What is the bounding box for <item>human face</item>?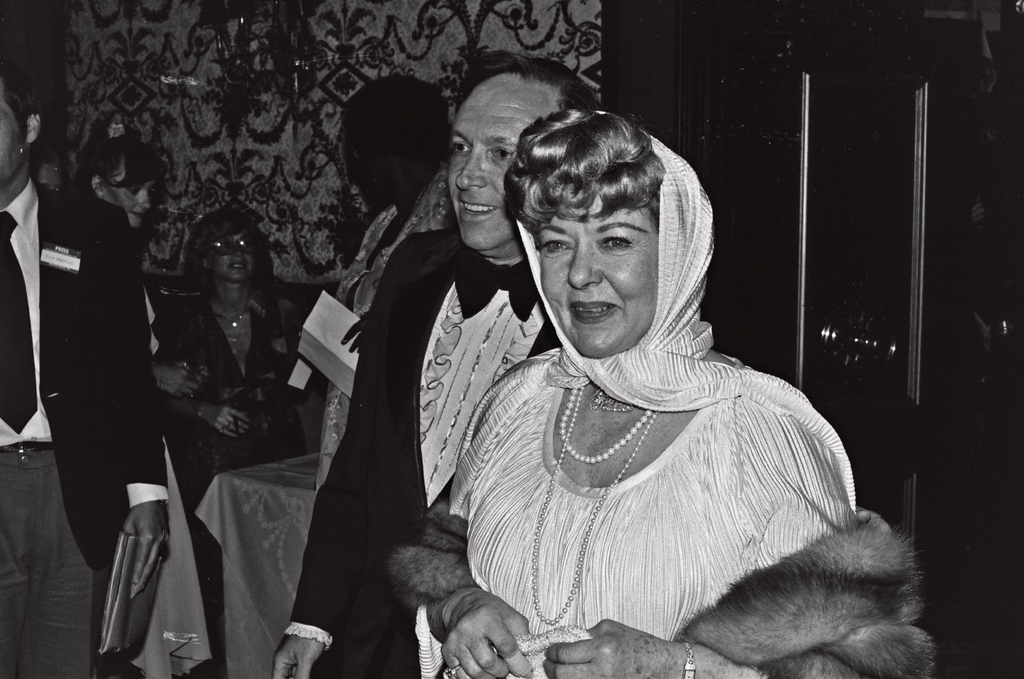
[448, 87, 547, 250].
